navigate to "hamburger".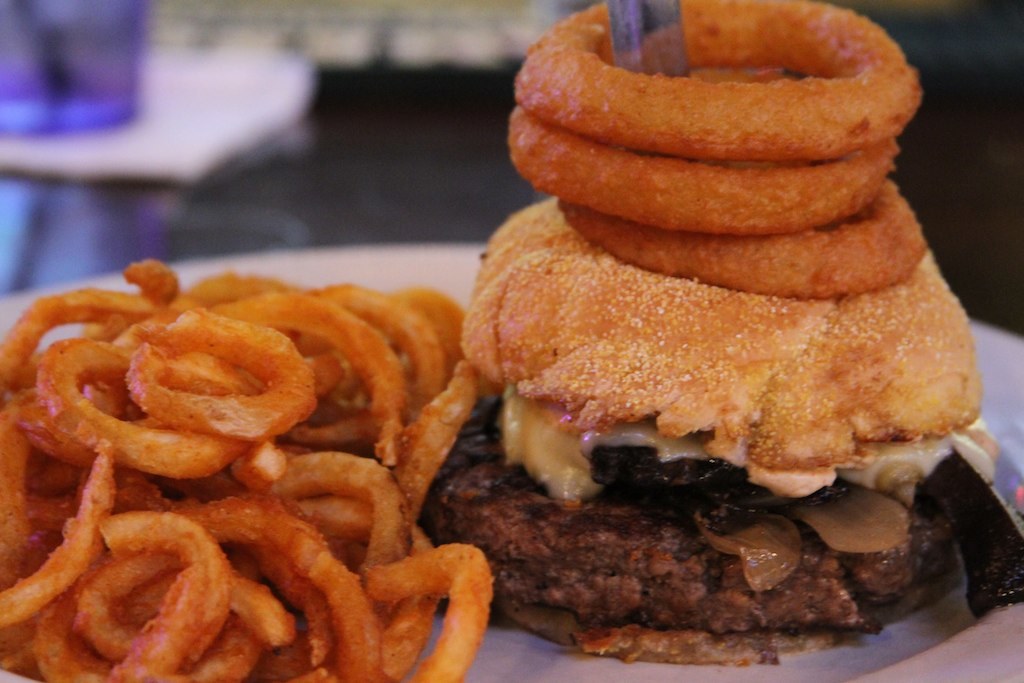
Navigation target: box(426, 0, 1001, 661).
